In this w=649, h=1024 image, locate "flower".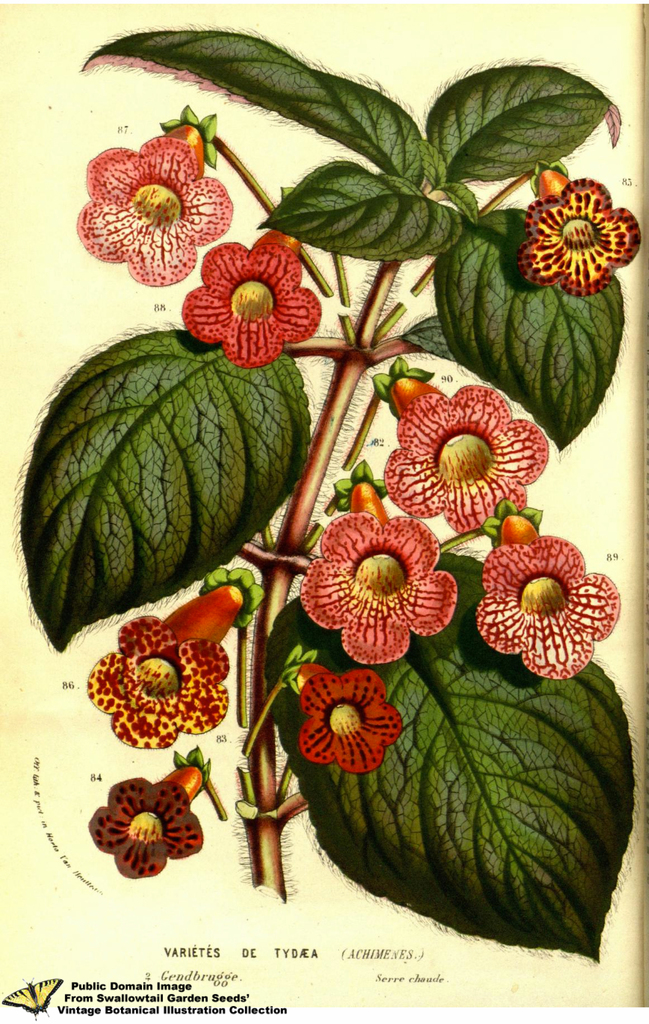
Bounding box: l=513, t=169, r=639, b=295.
